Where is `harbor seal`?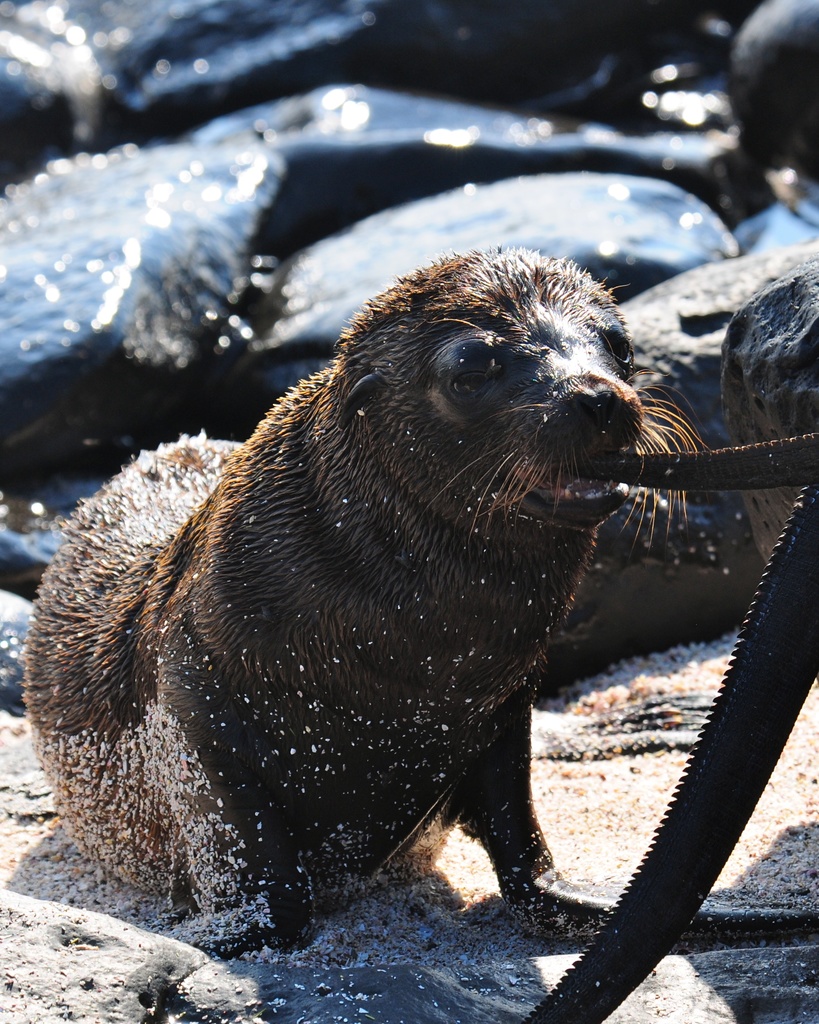
[13,244,713,945].
